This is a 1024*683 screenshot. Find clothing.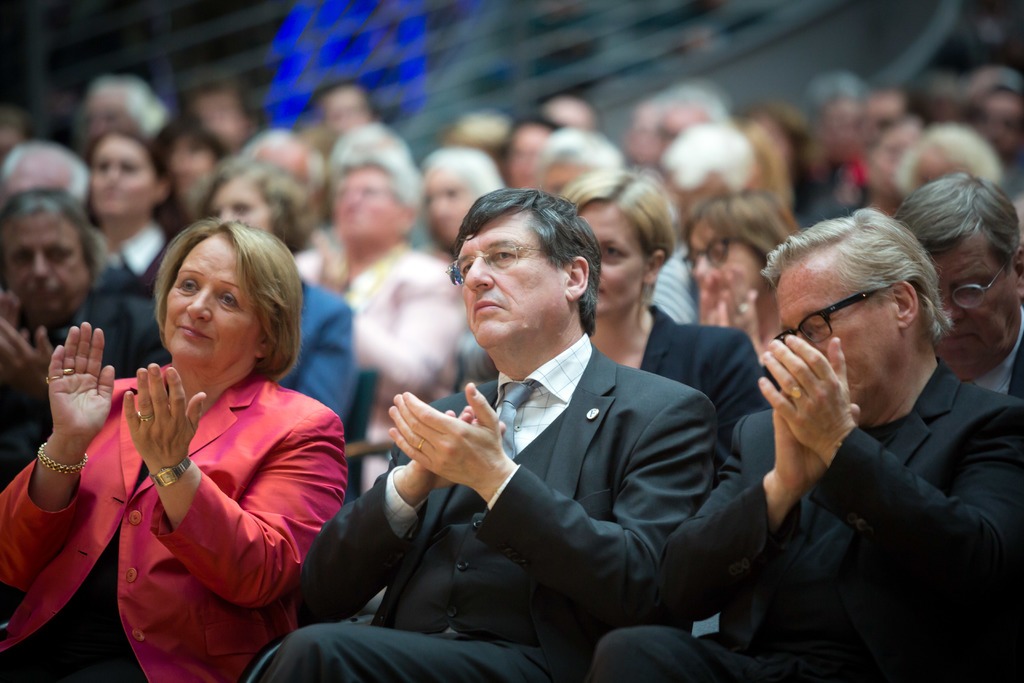
Bounding box: (0,299,164,494).
